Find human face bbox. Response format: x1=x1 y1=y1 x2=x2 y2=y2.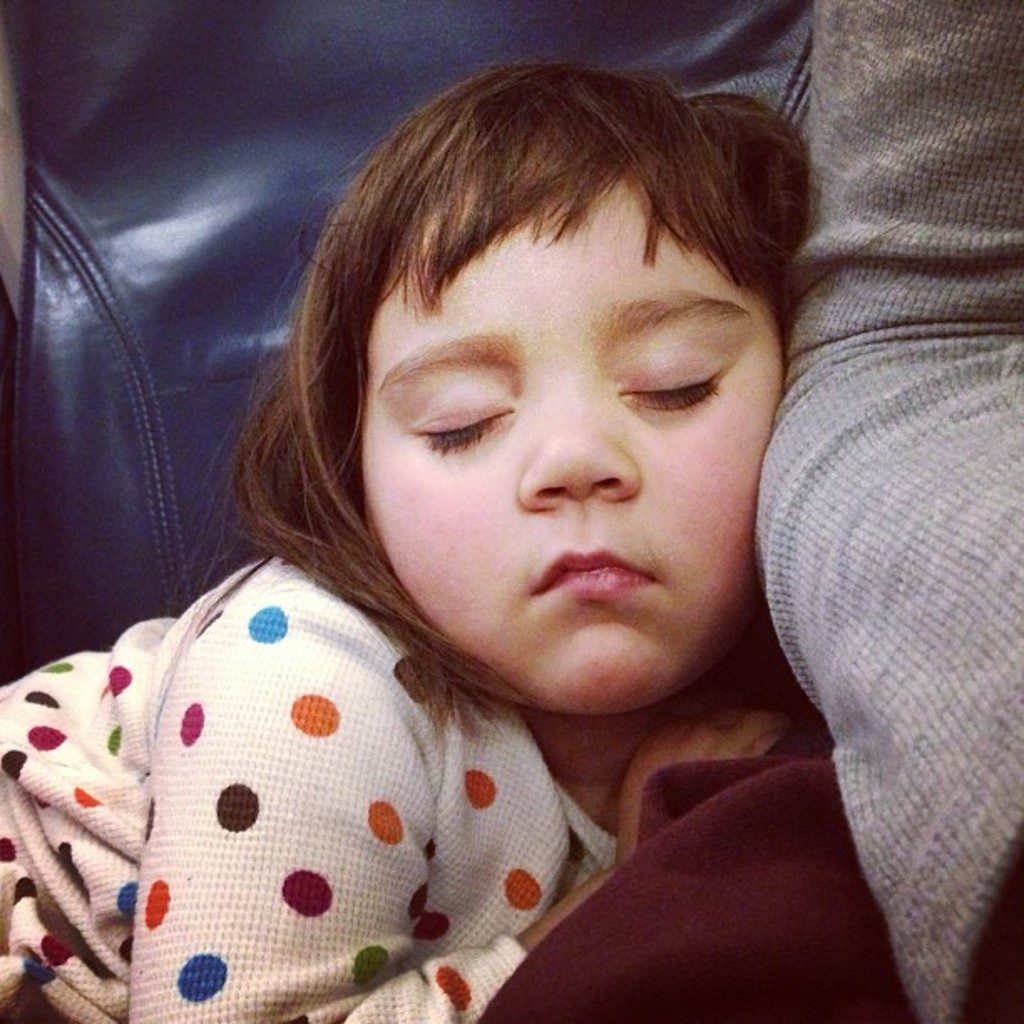
x1=350 y1=162 x2=785 y2=721.
